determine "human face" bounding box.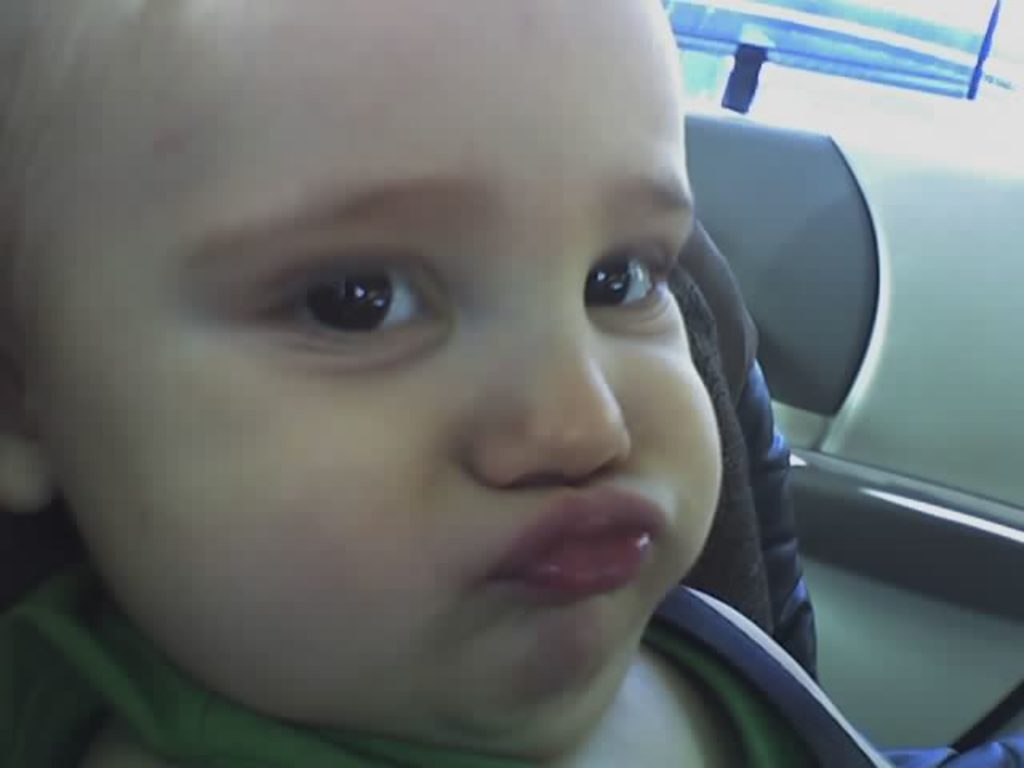
Determined: {"left": 35, "top": 0, "right": 722, "bottom": 750}.
